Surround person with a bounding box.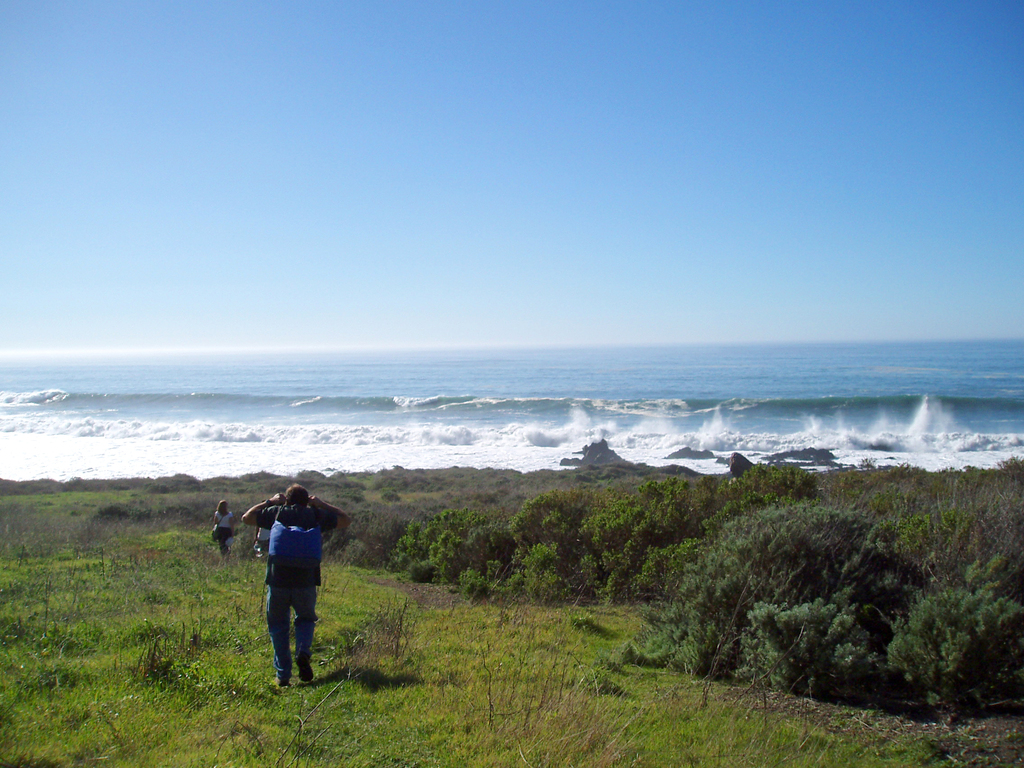
box=[238, 486, 355, 691].
